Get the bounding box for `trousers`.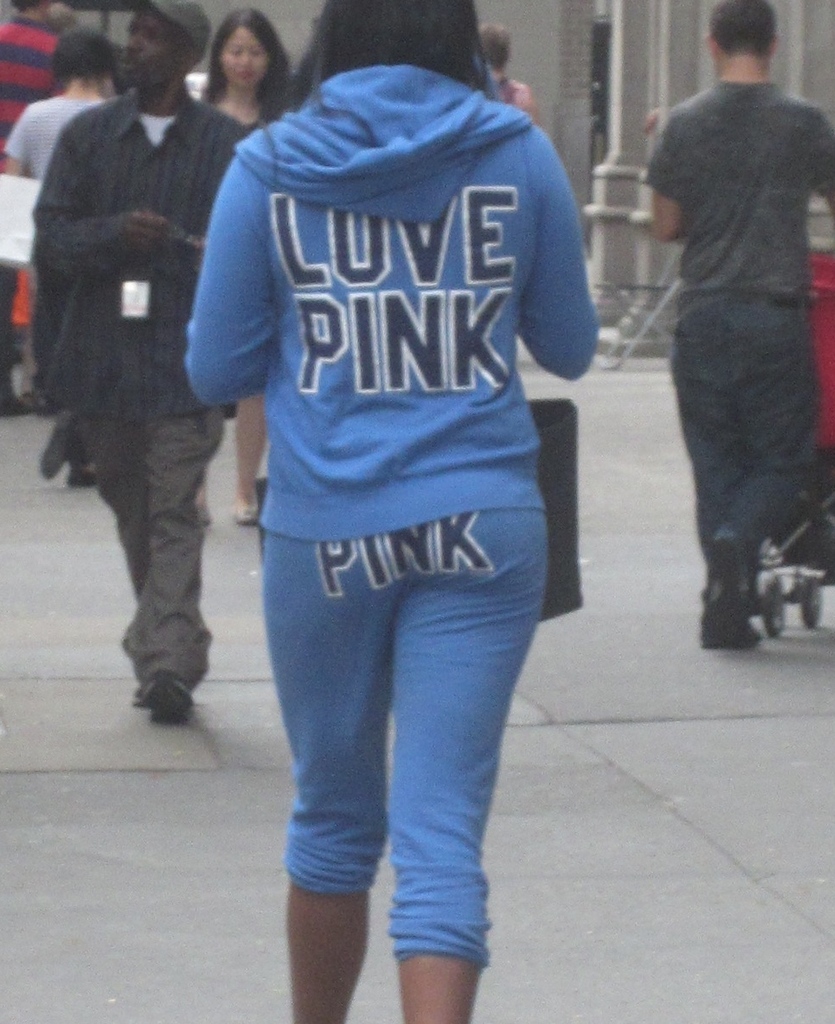
select_region(667, 292, 822, 601).
